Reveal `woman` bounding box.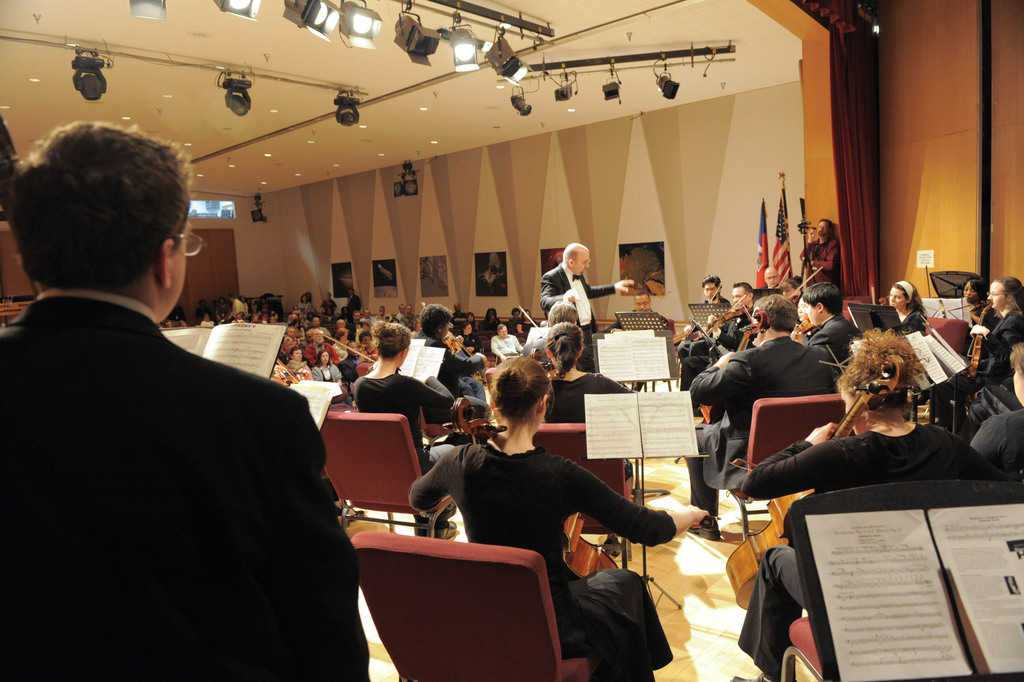
Revealed: left=313, top=349, right=344, bottom=383.
